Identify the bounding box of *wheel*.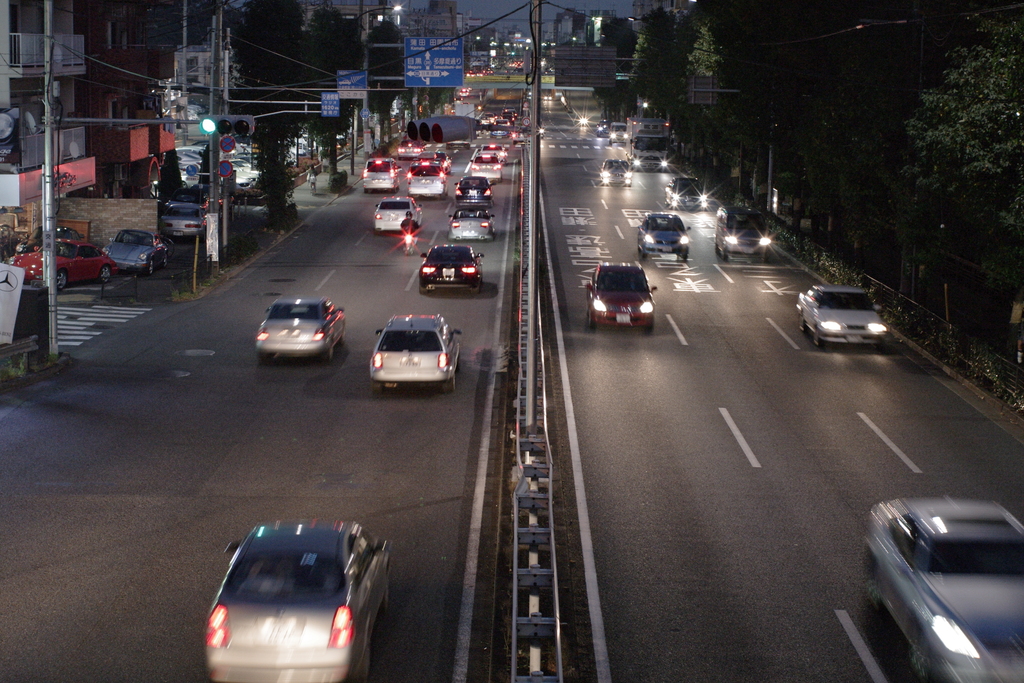
(723,249,729,260).
